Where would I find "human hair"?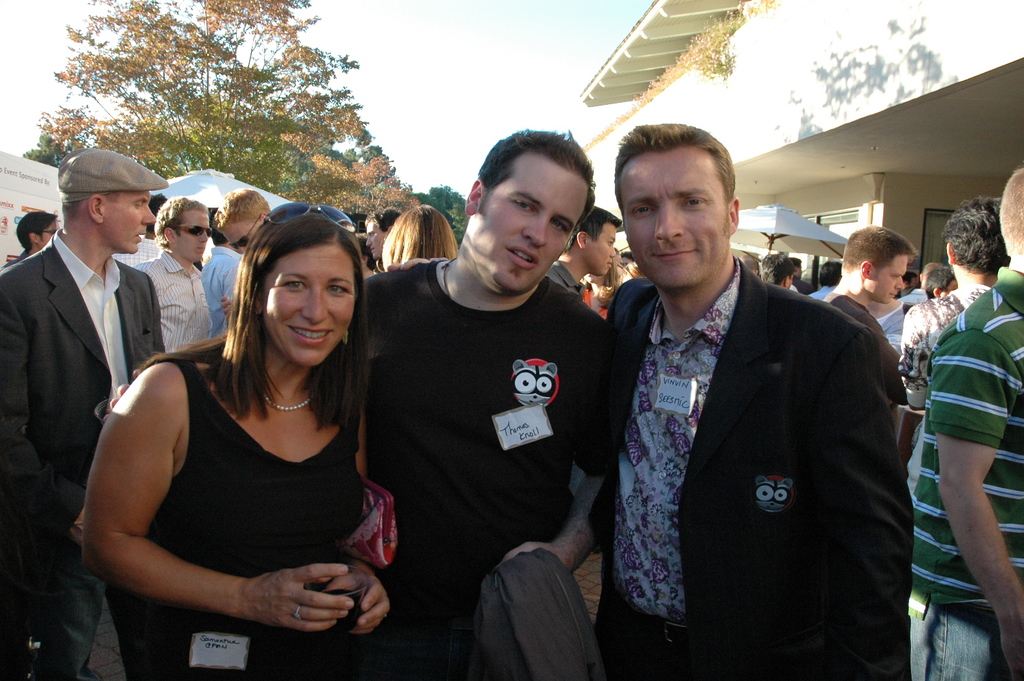
At bbox(944, 195, 1010, 281).
